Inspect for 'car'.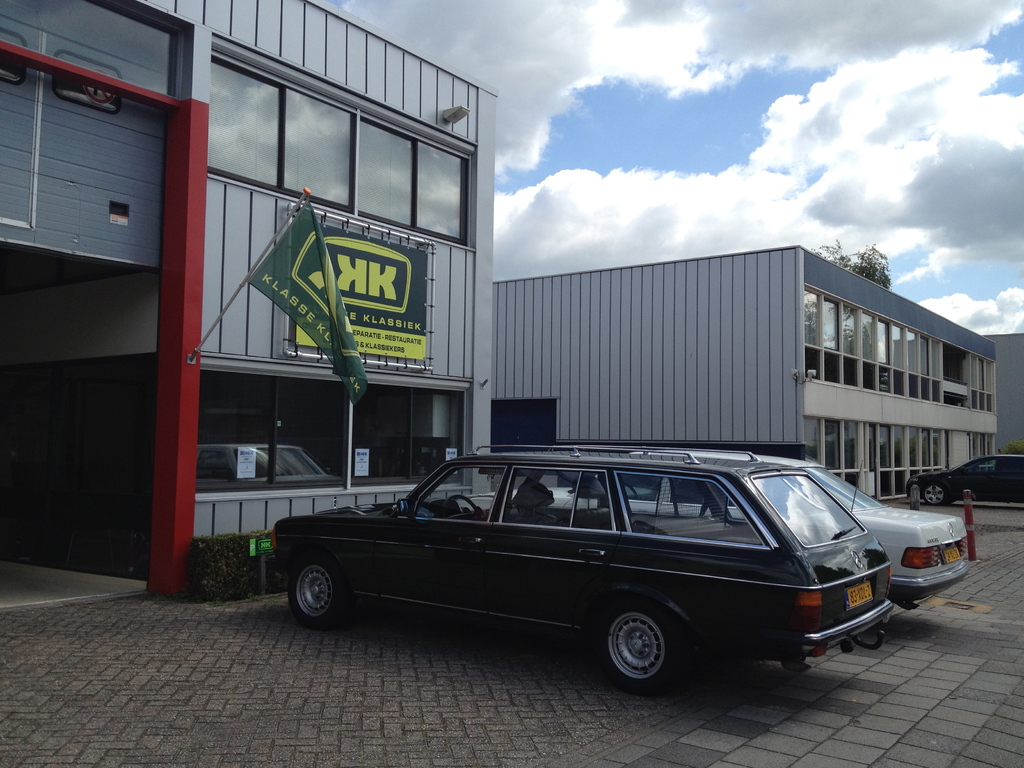
Inspection: [909, 457, 1023, 507].
